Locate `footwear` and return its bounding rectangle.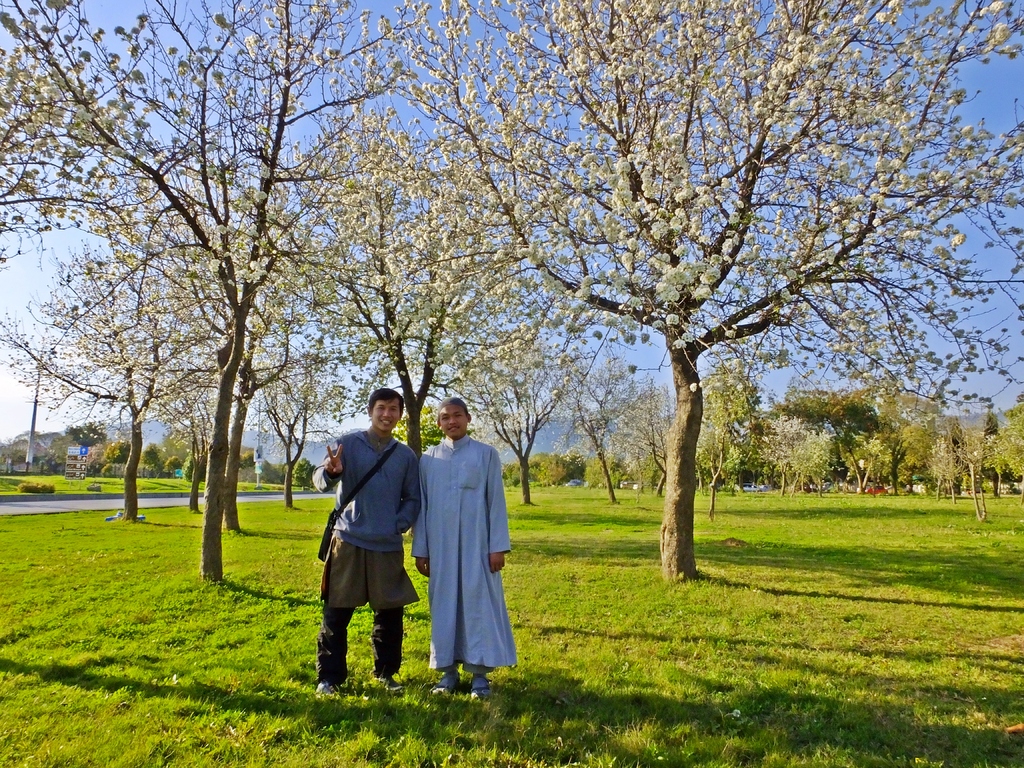
region(378, 676, 399, 692).
